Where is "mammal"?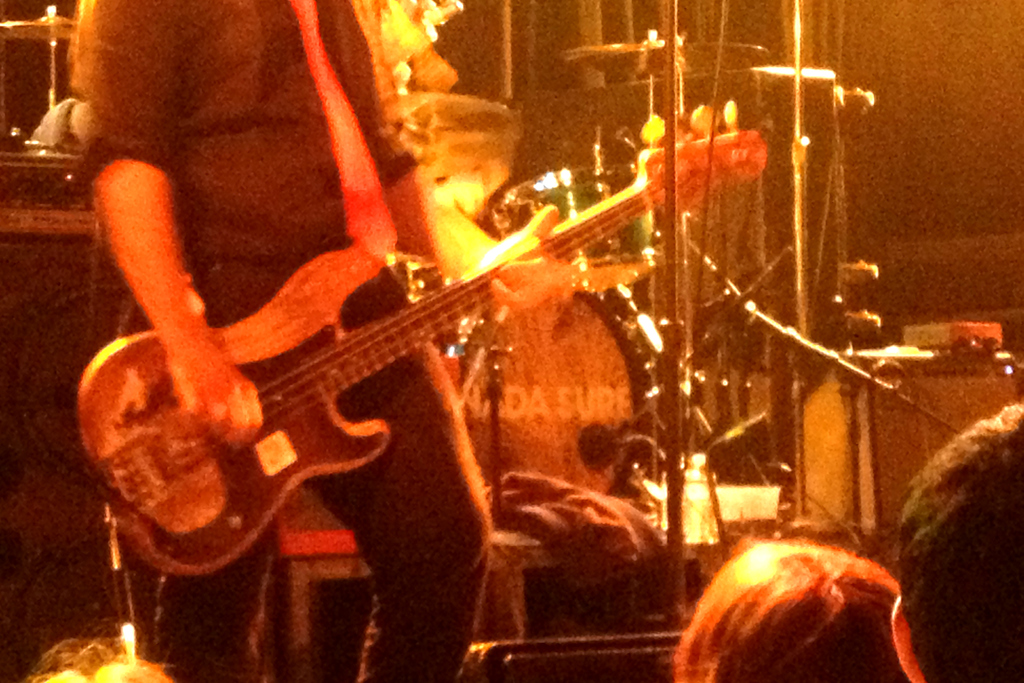
(x1=13, y1=627, x2=168, y2=682).
